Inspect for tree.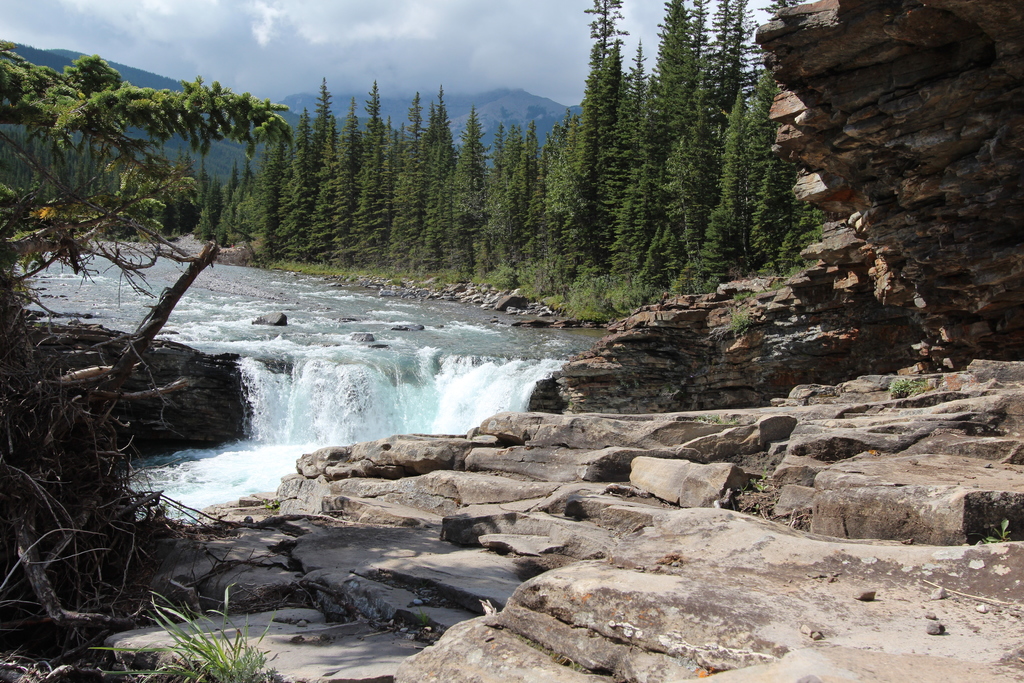
Inspection: (452, 110, 486, 269).
